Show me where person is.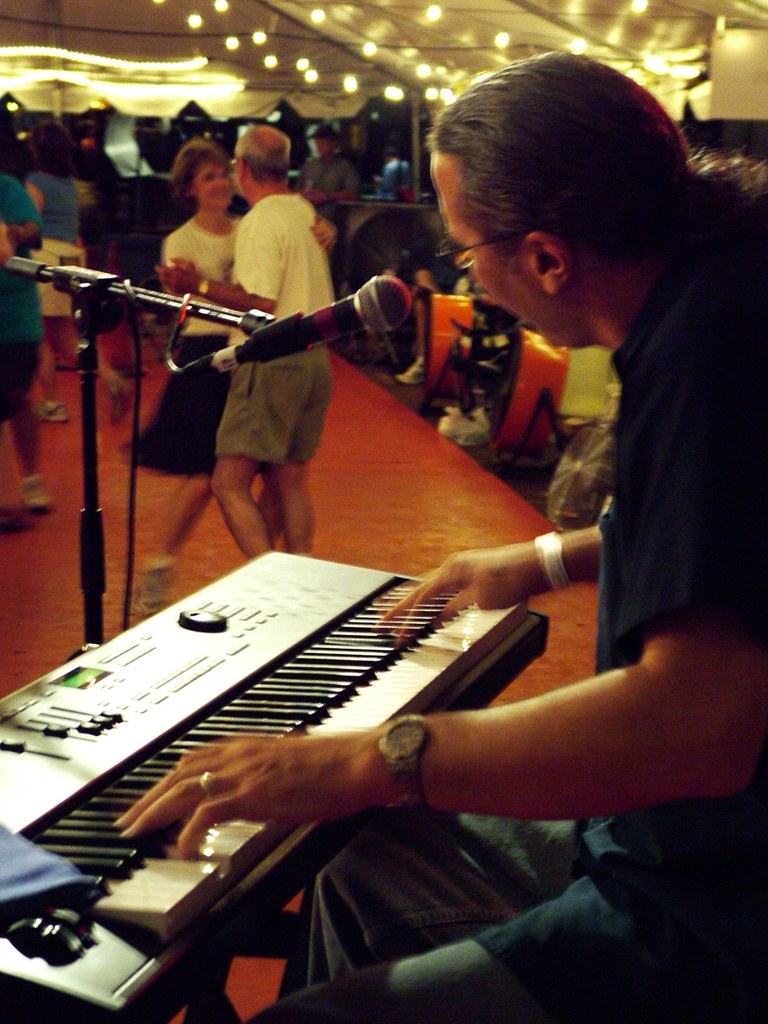
person is at rect(205, 127, 334, 548).
